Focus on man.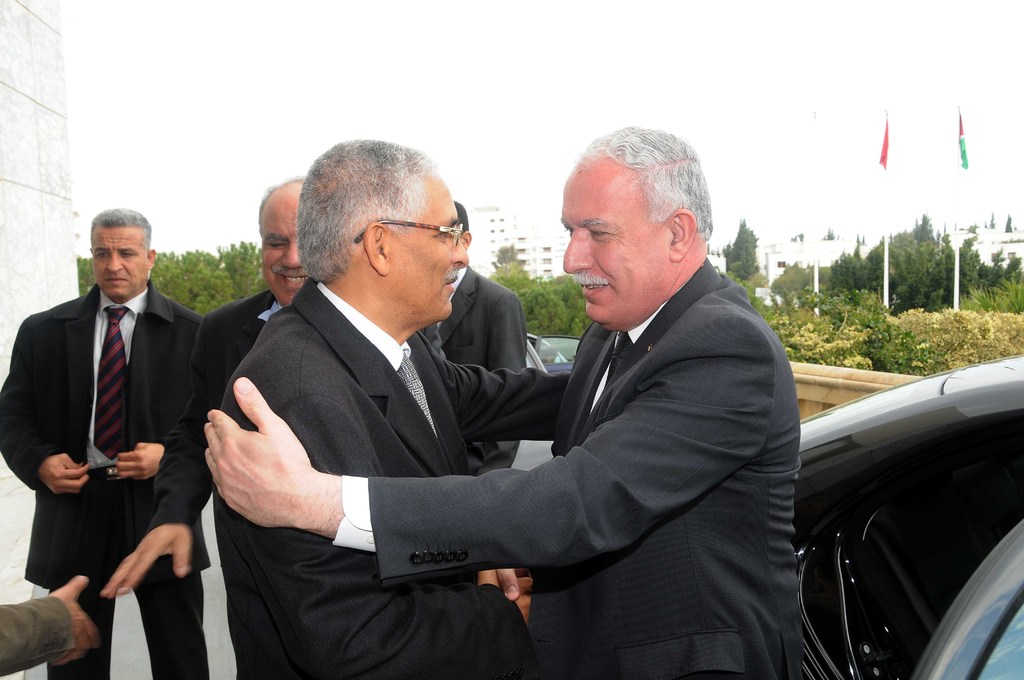
Focused at rect(202, 125, 803, 679).
